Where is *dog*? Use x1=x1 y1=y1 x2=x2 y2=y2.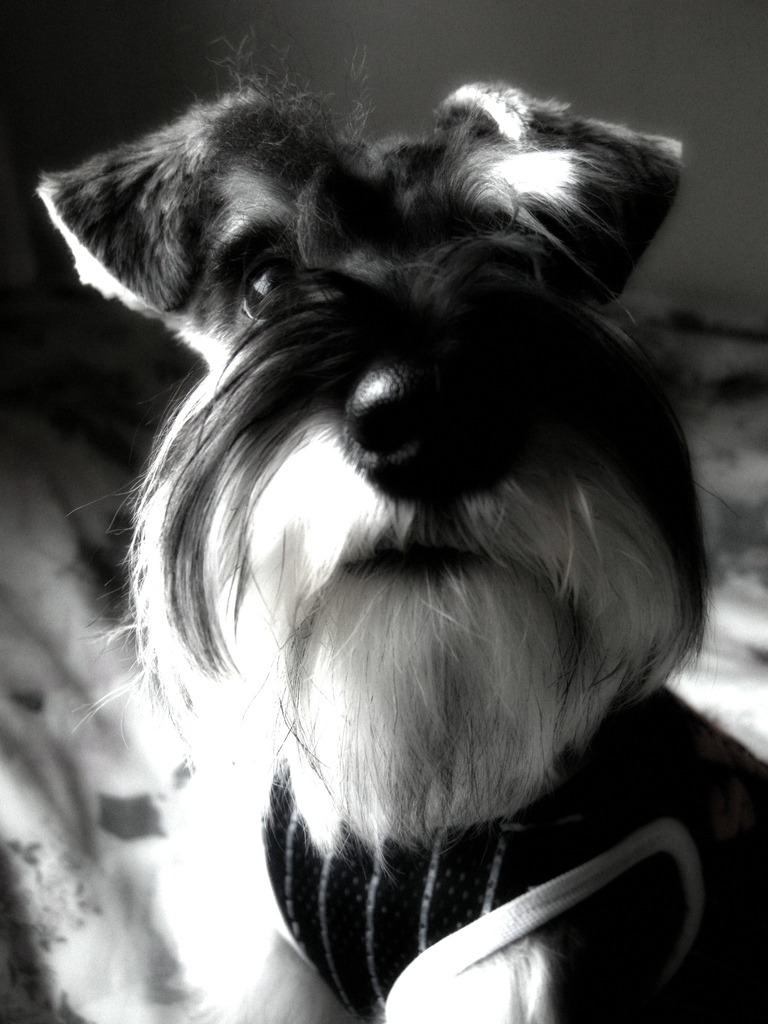
x1=32 y1=74 x2=767 y2=1023.
